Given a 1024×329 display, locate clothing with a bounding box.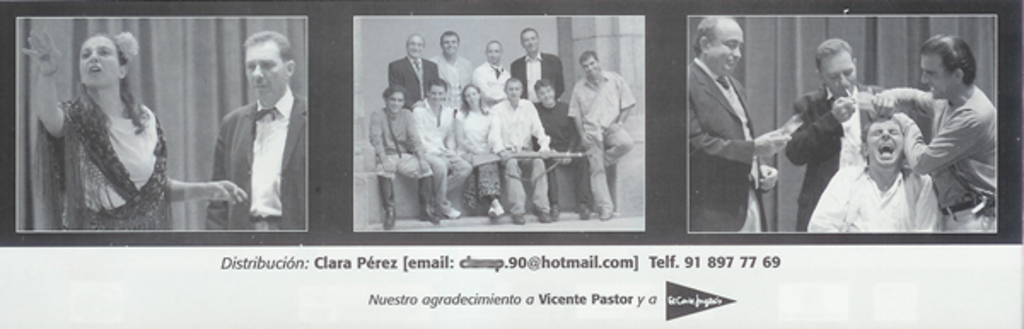
Located: bbox=[203, 55, 297, 228].
